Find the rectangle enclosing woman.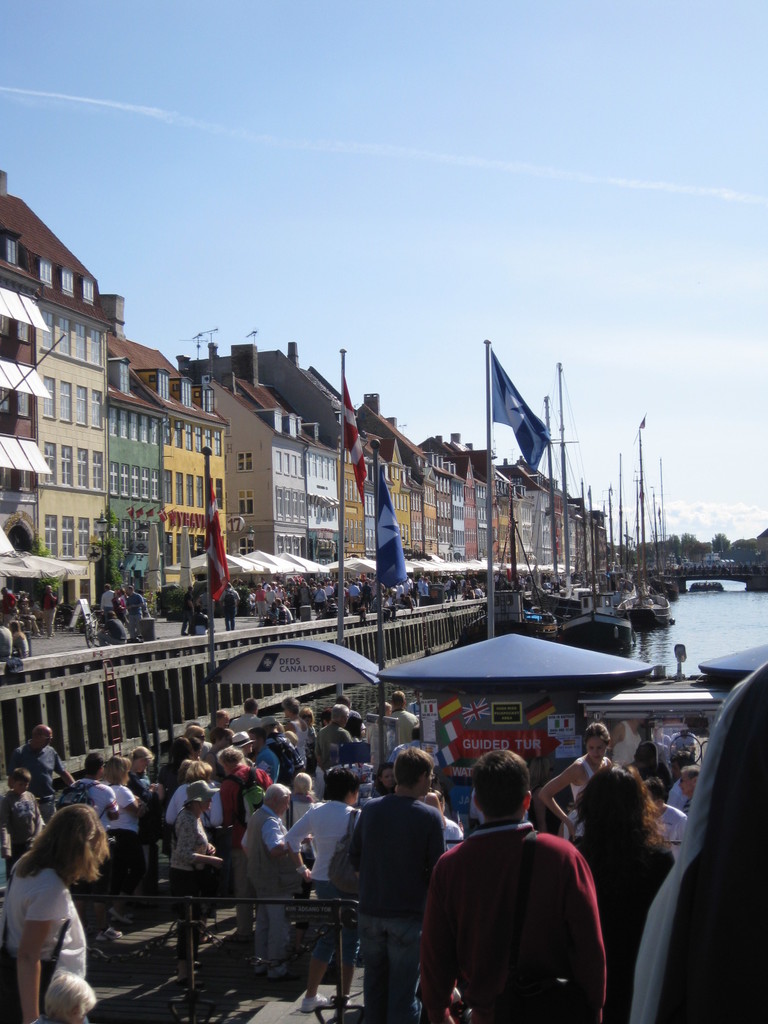
(left=262, top=607, right=273, bottom=623).
